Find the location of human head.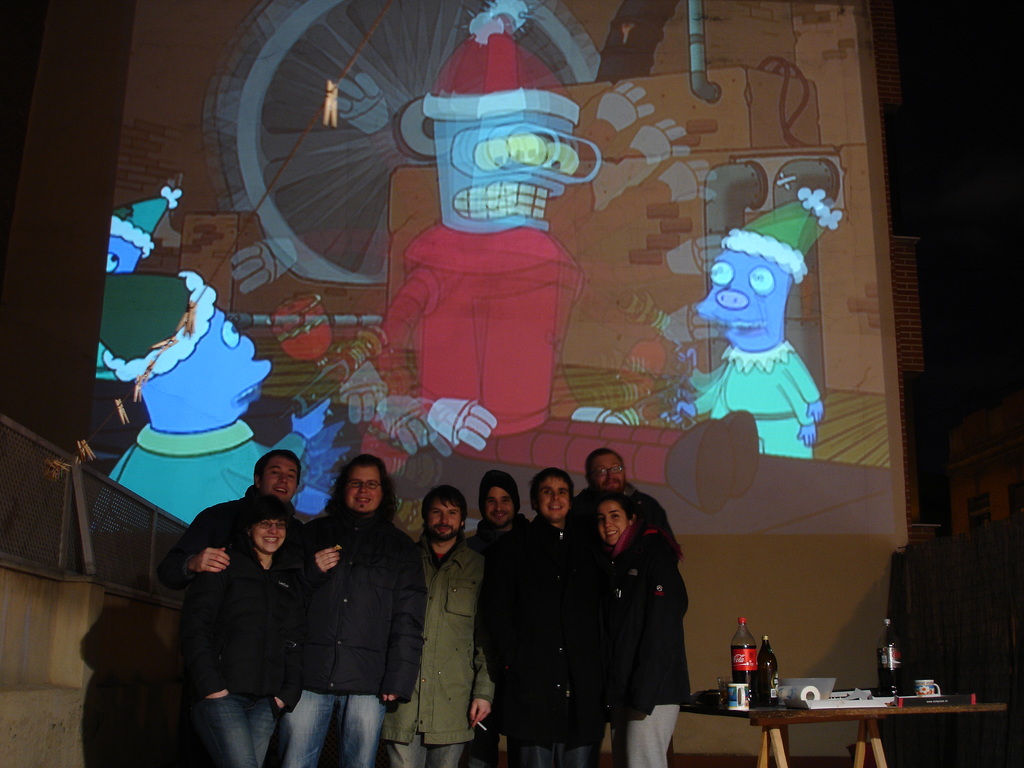
Location: bbox=(244, 493, 292, 558).
